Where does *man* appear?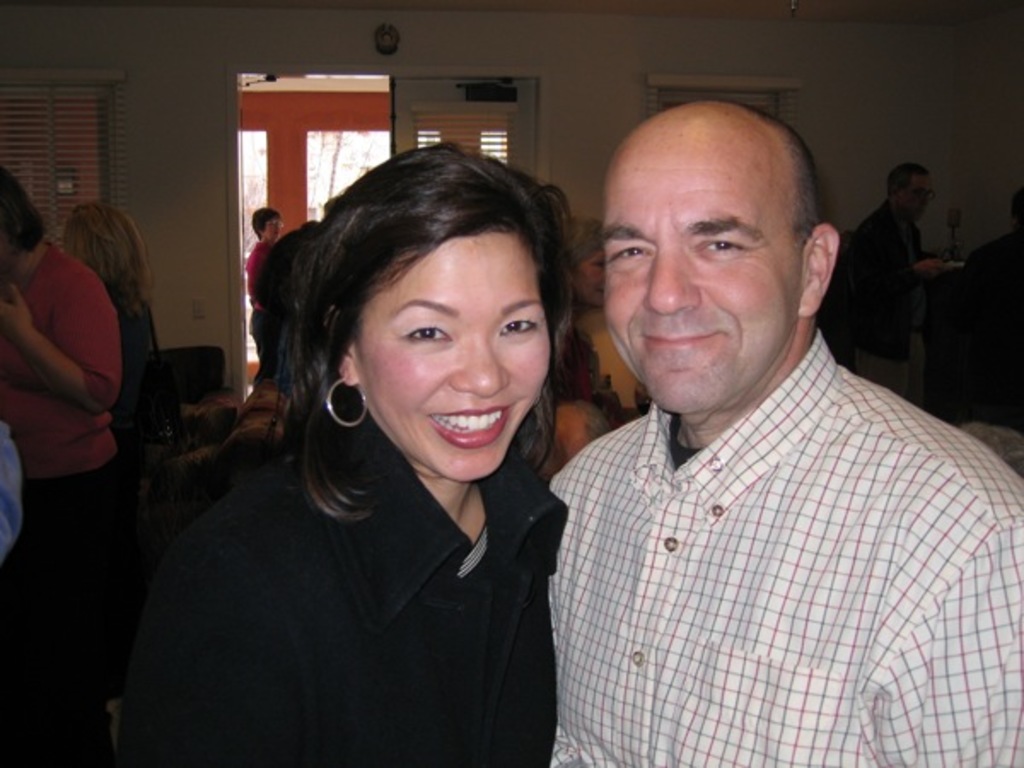
Appears at 526 79 1005 749.
